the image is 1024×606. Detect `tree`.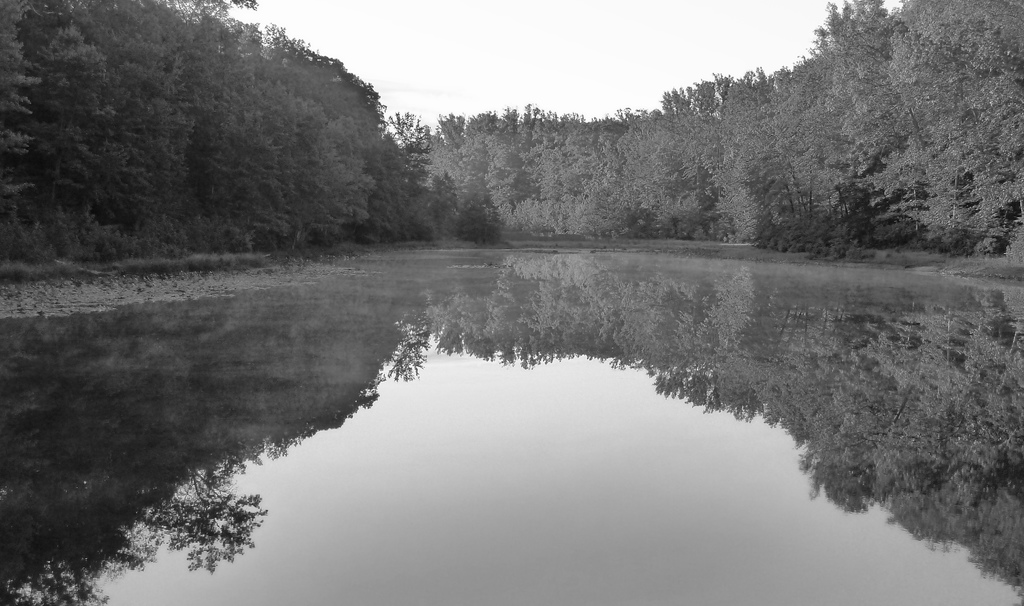
Detection: left=662, top=63, right=772, bottom=113.
